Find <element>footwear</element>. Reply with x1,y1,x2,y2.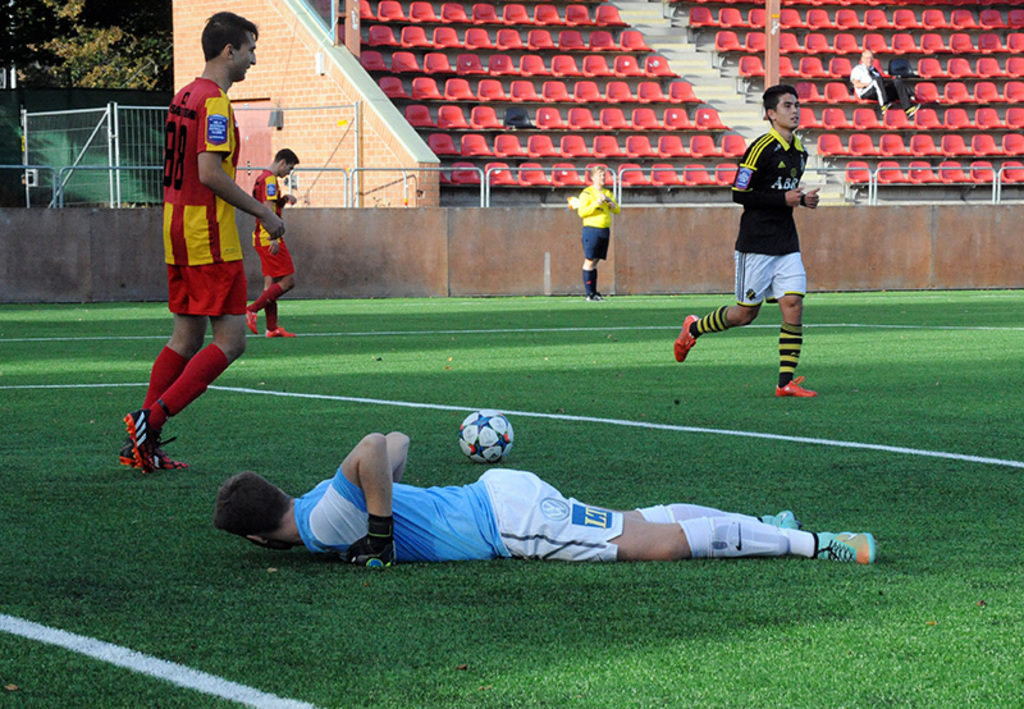
246,306,259,333.
